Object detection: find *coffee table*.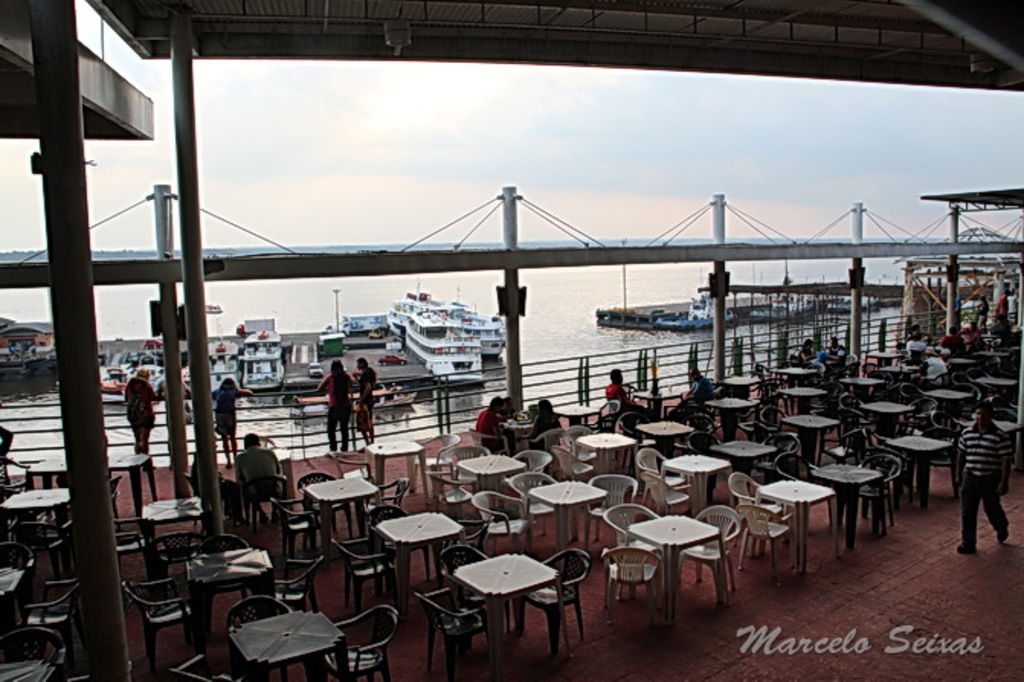
box=[357, 439, 424, 487].
